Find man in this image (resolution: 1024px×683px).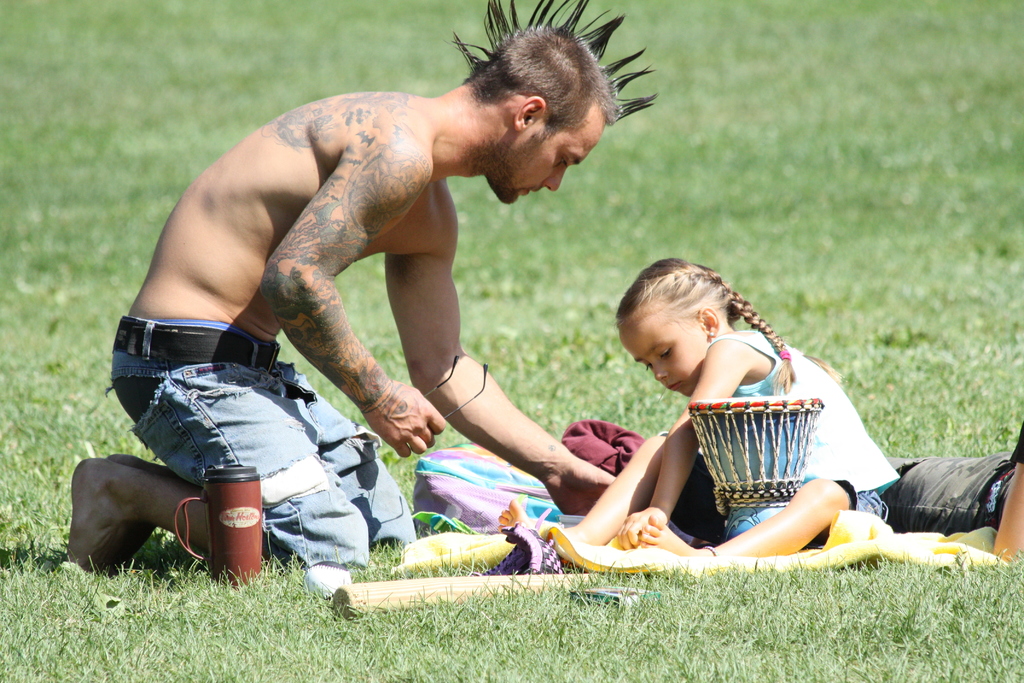
locate(86, 17, 644, 575).
